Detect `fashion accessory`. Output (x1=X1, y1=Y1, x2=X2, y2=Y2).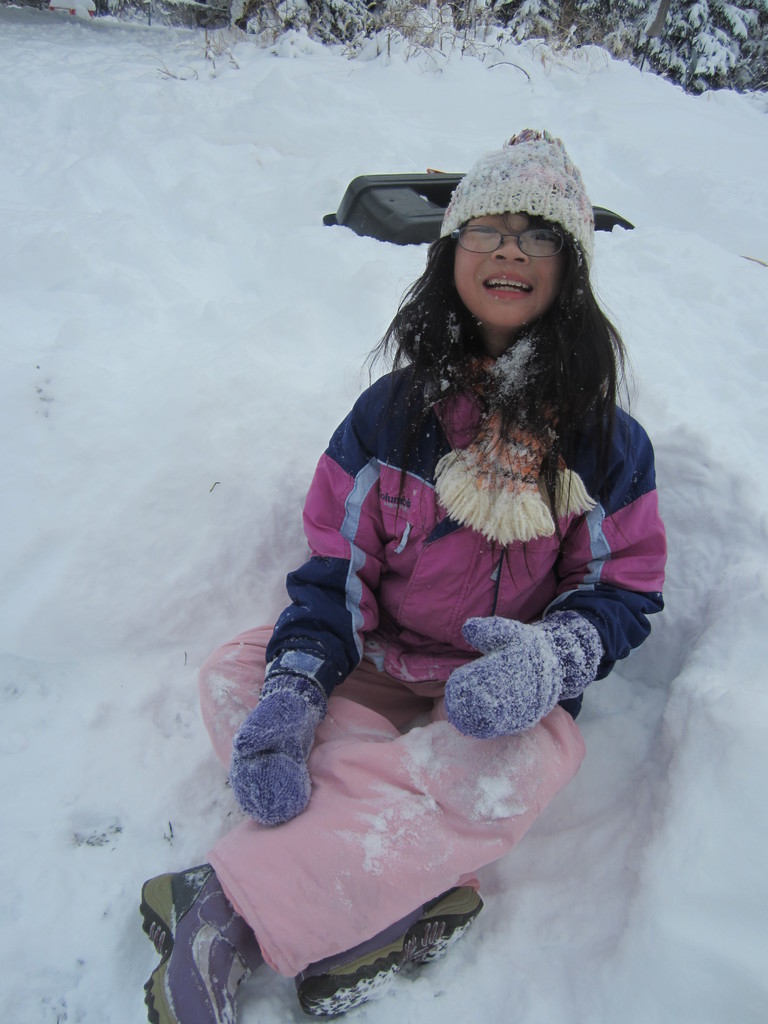
(x1=137, y1=867, x2=266, y2=1023).
